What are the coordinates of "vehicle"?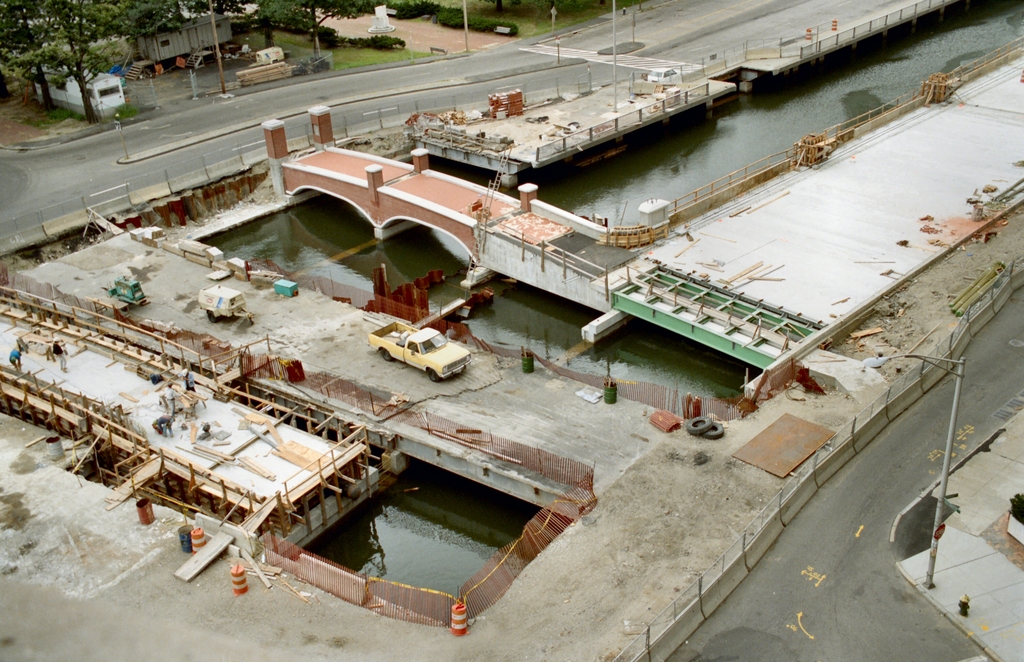
region(373, 323, 469, 384).
